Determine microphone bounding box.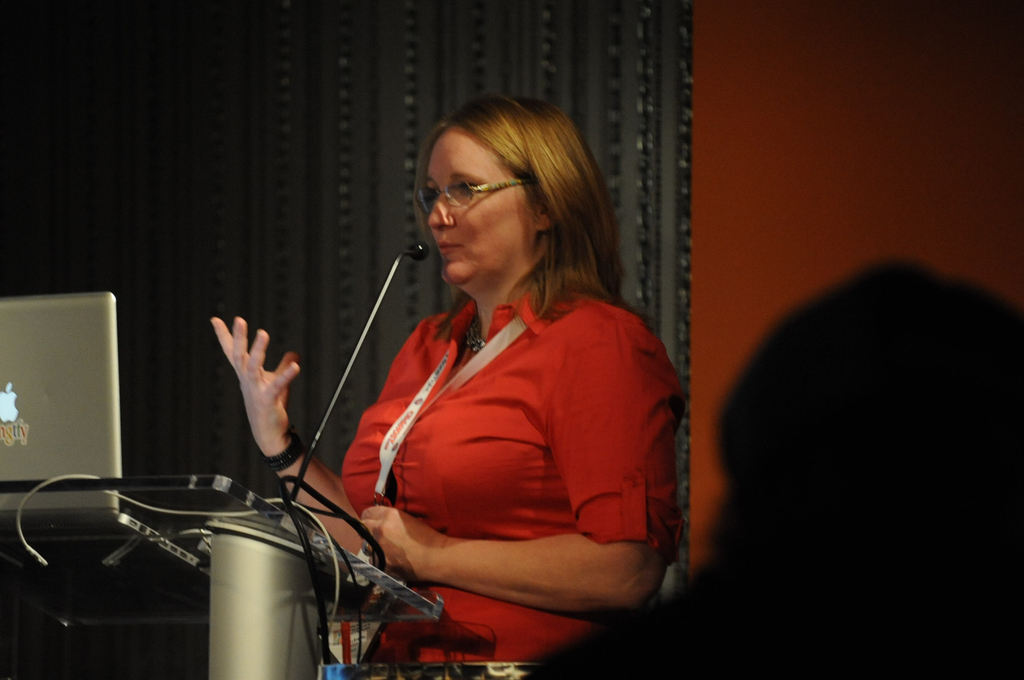
Determined: region(281, 242, 427, 512).
